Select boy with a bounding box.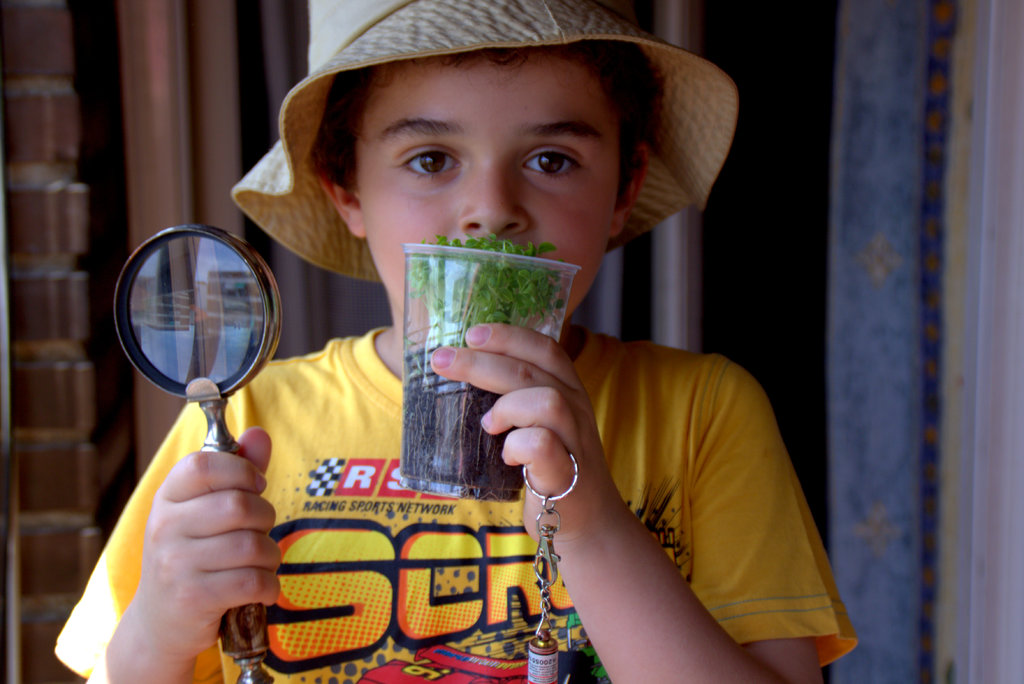
left=49, top=0, right=863, bottom=683.
